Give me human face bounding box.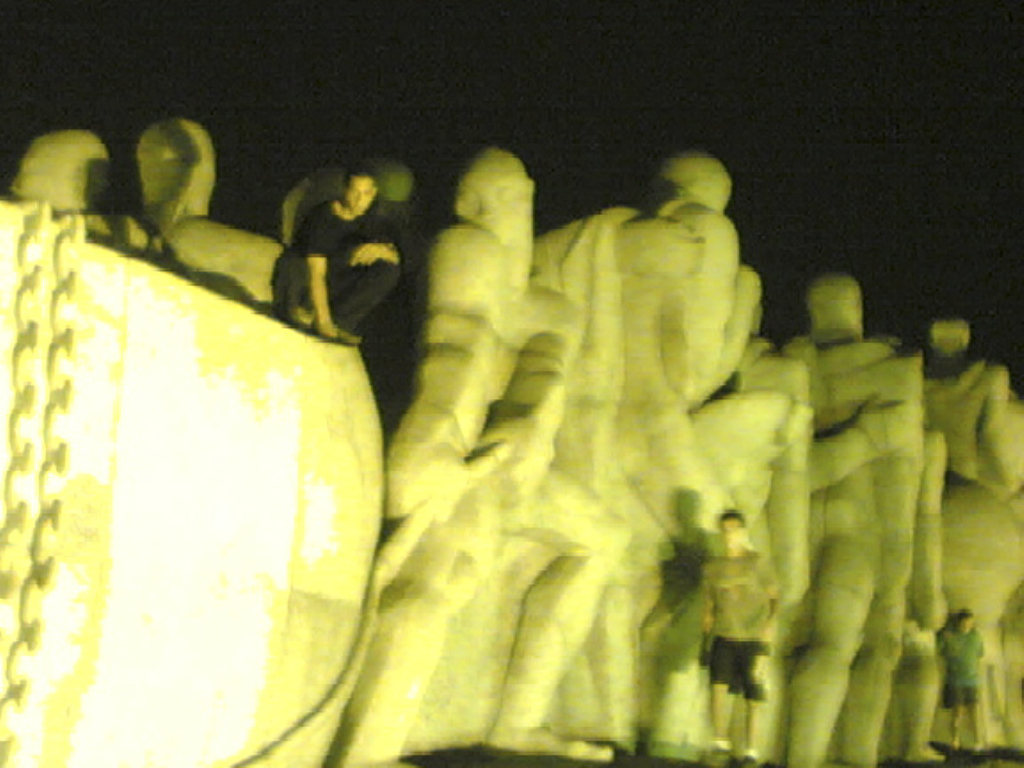
region(715, 516, 742, 548).
